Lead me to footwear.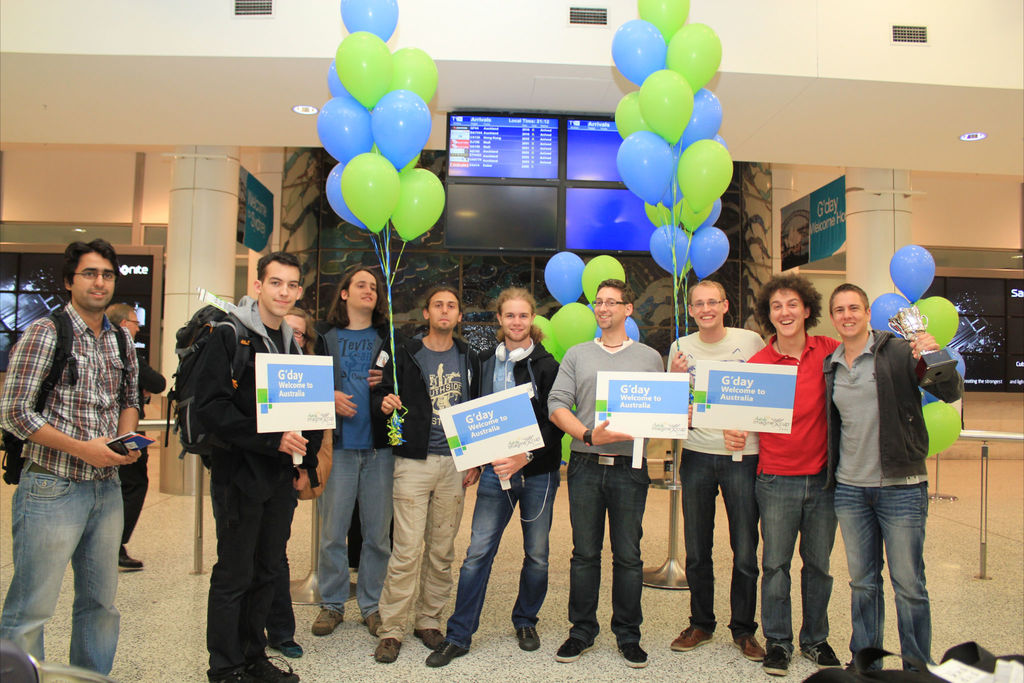
Lead to <bbox>215, 667, 255, 682</bbox>.
